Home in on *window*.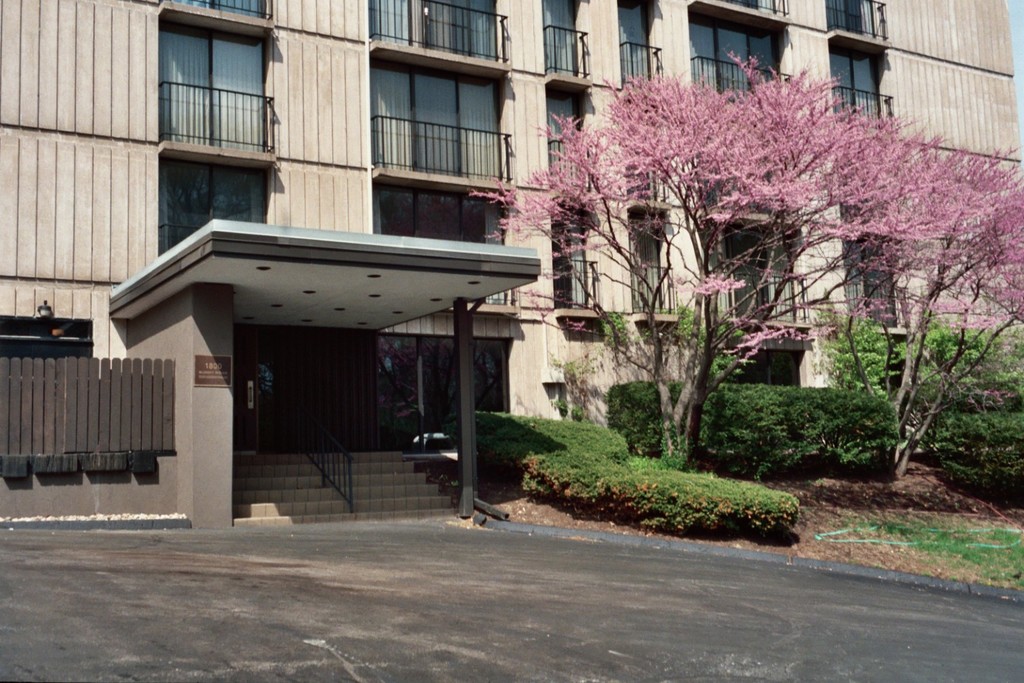
Homed in at (734,0,791,10).
